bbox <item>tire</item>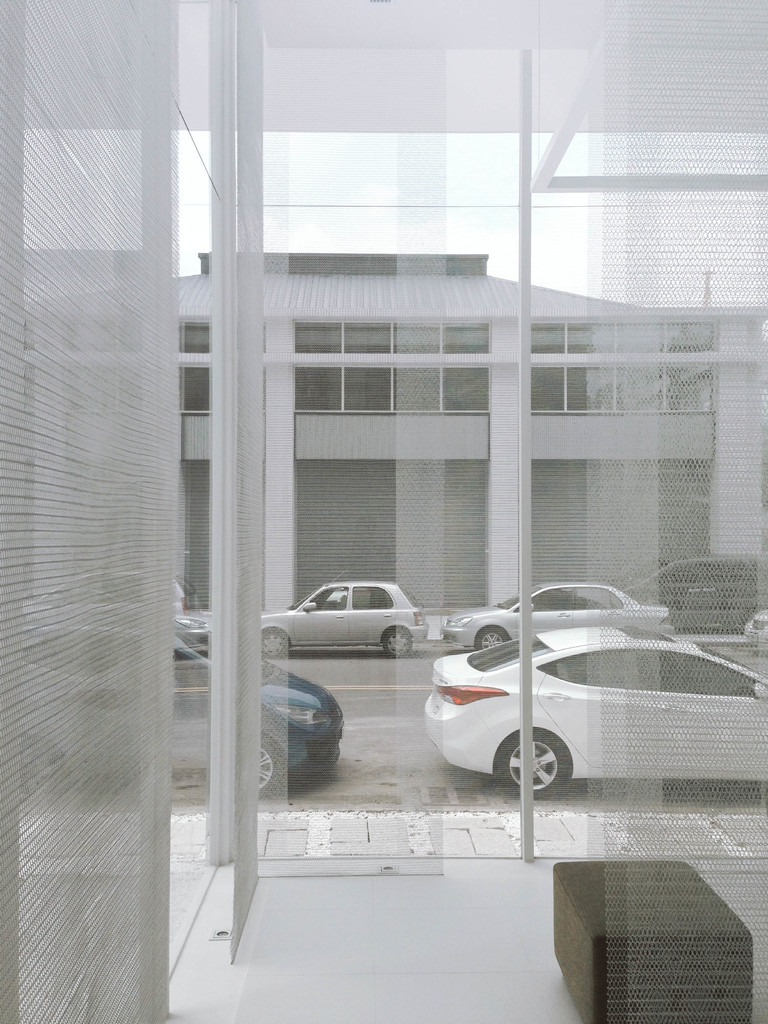
[473, 628, 510, 653]
